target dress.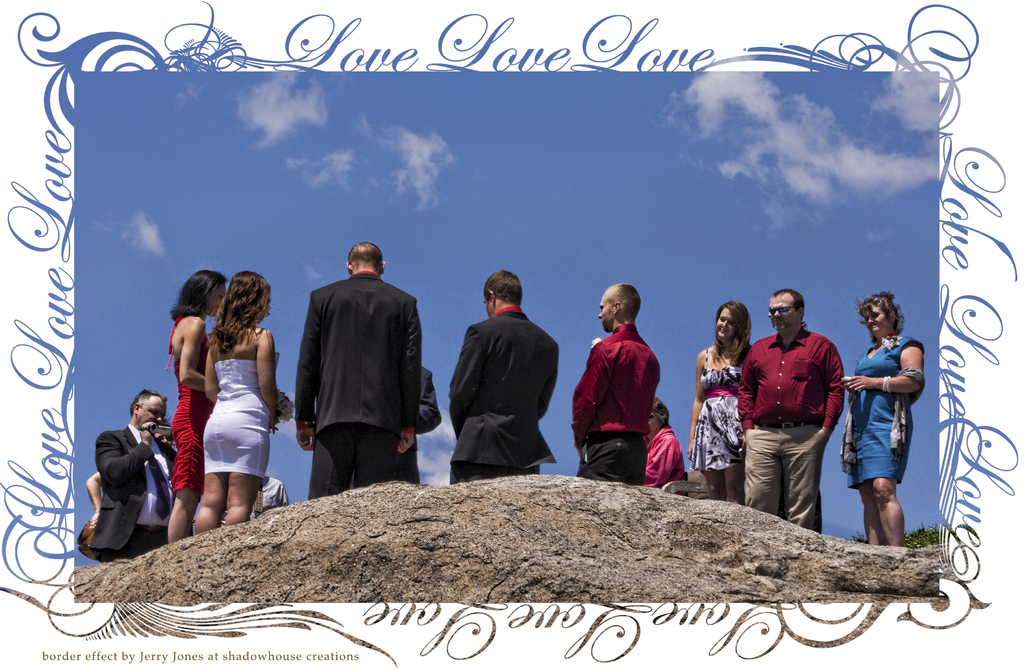
Target region: l=689, t=348, r=746, b=471.
